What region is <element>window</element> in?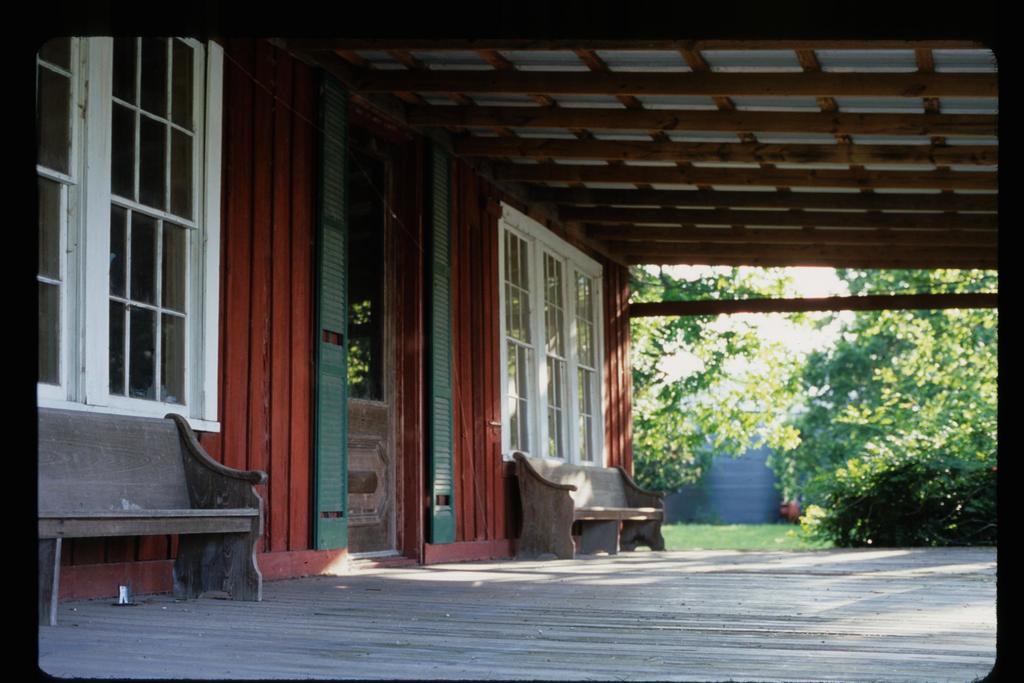
bbox=(22, 0, 235, 454).
